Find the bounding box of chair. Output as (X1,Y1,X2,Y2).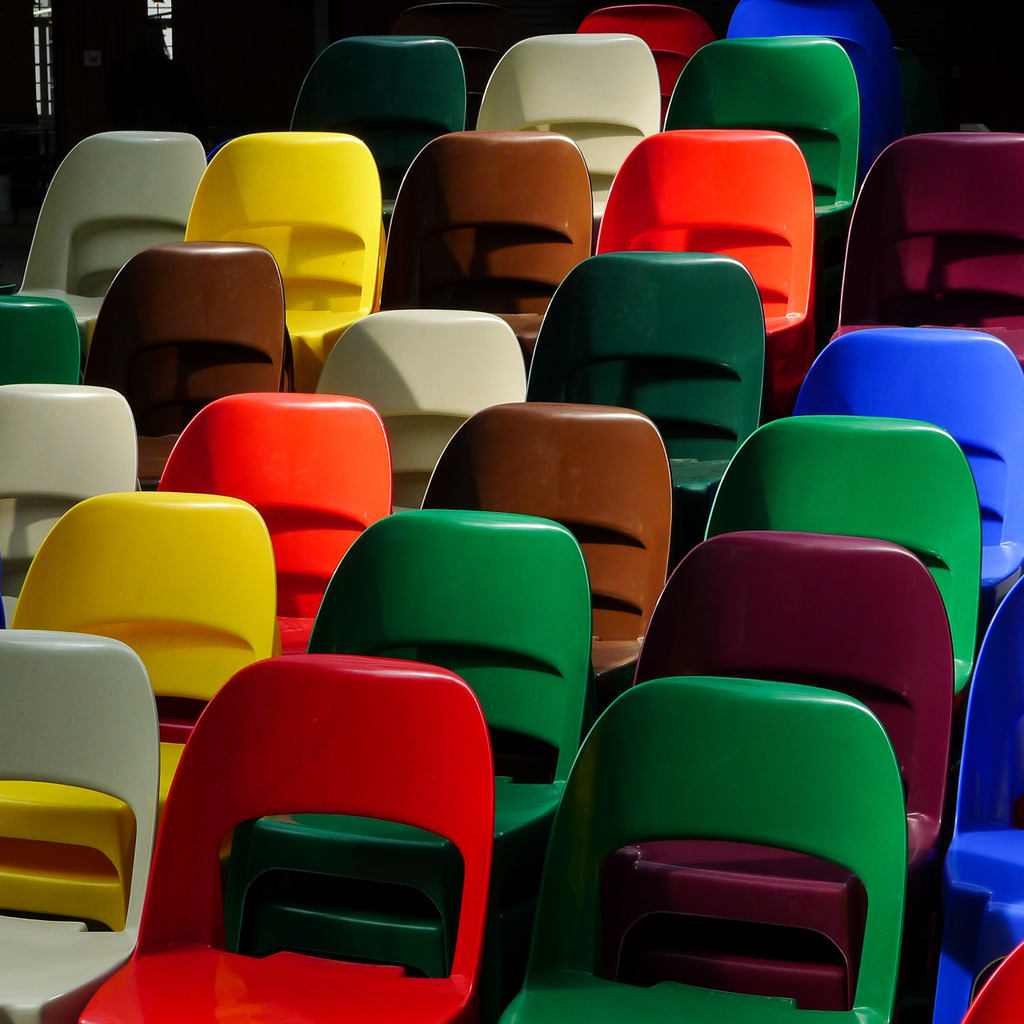
(154,387,394,658).
